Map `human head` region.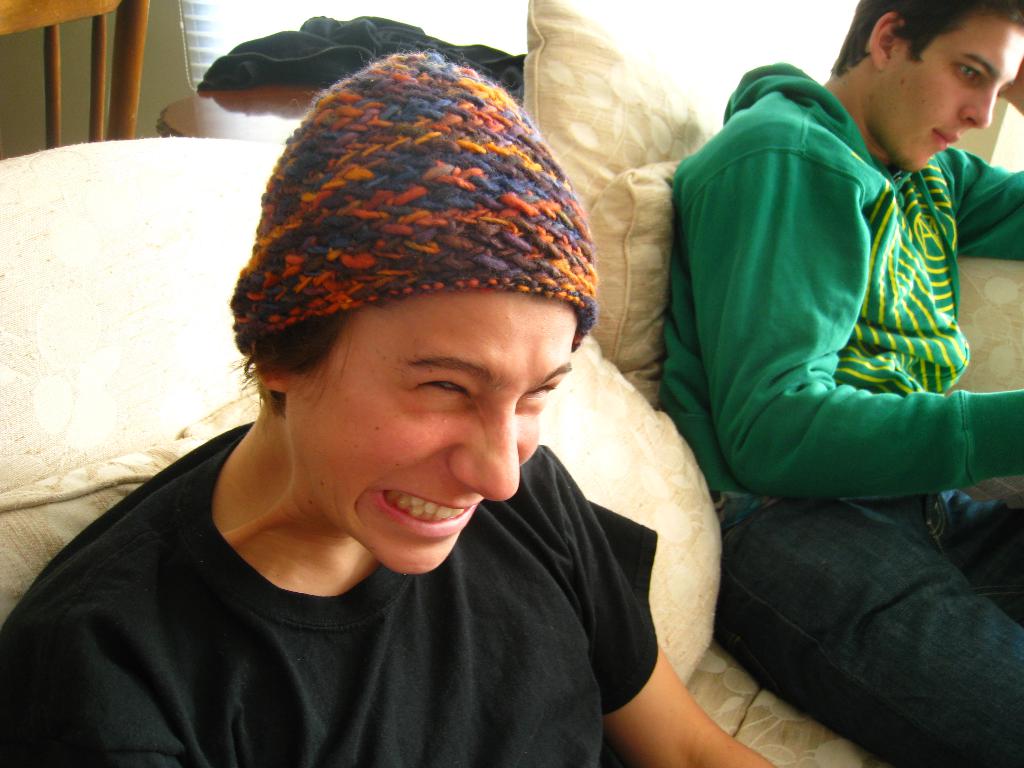
Mapped to detection(218, 52, 601, 584).
